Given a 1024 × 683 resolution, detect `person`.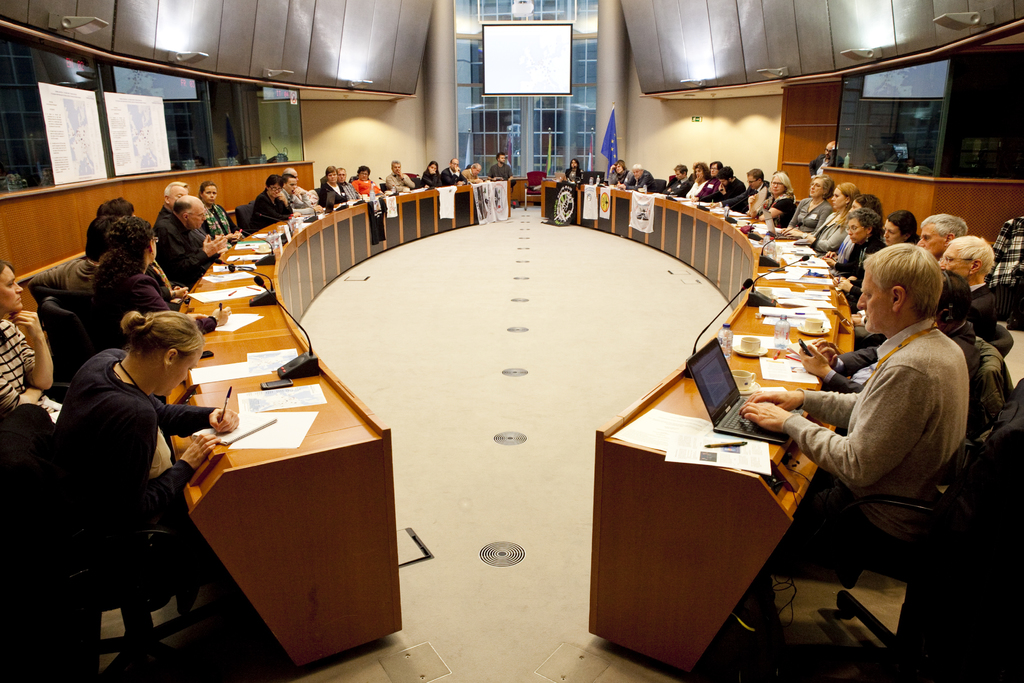
609/157/628/186.
